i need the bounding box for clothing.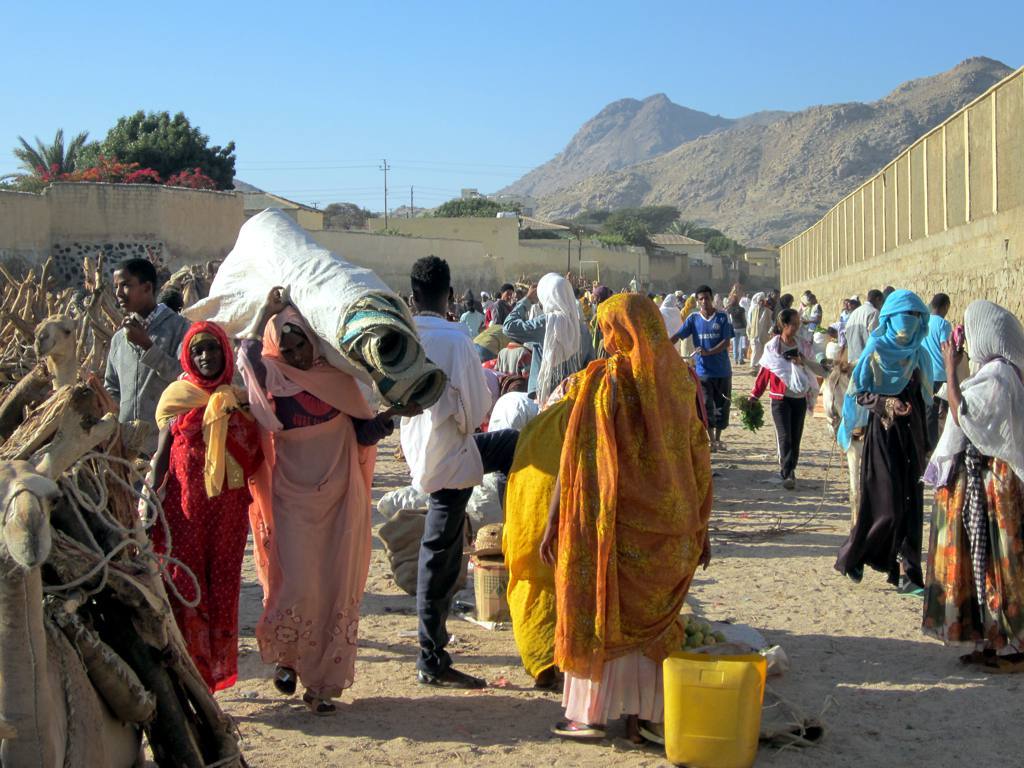
Here it is: Rect(515, 294, 597, 397).
